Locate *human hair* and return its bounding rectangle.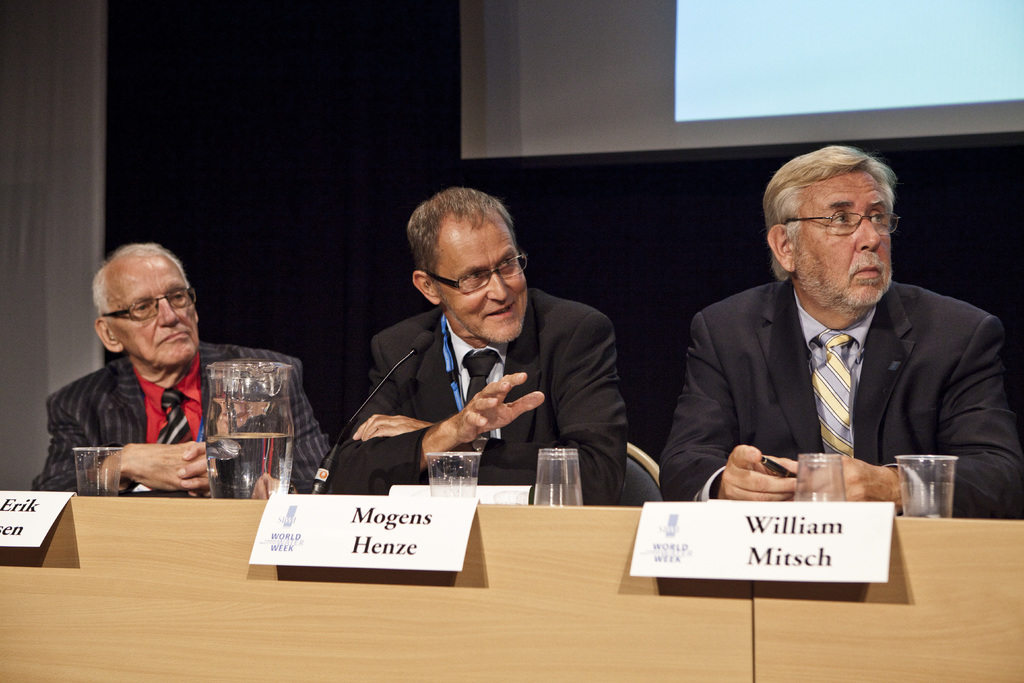
bbox(407, 183, 518, 299).
